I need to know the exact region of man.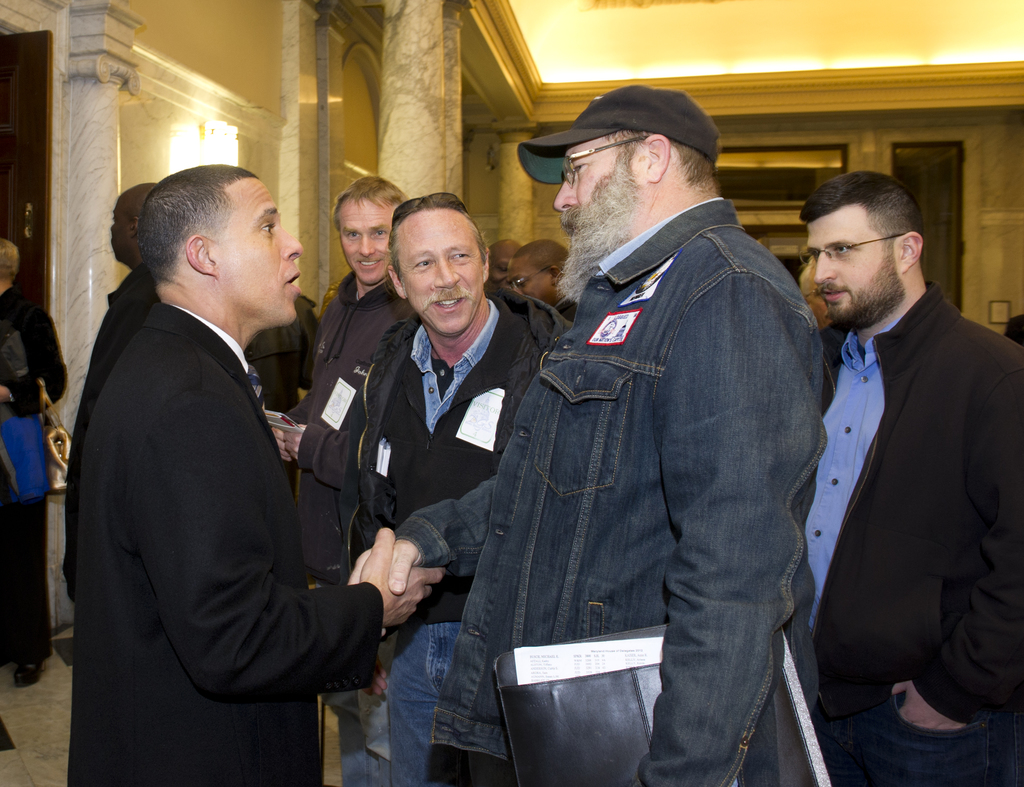
Region: bbox(346, 85, 829, 786).
